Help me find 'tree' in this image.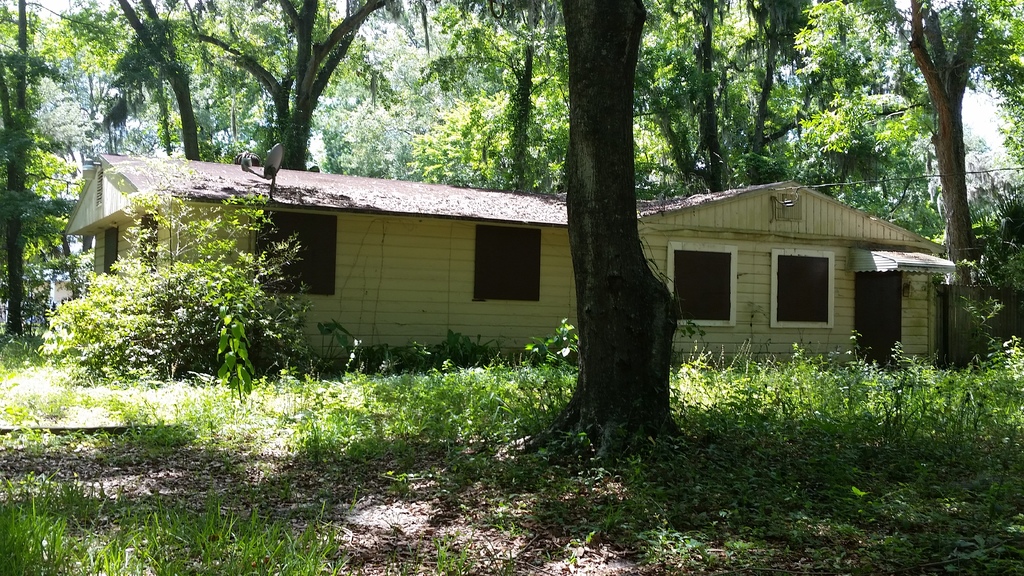
Found it: x1=0, y1=0, x2=28, y2=339.
